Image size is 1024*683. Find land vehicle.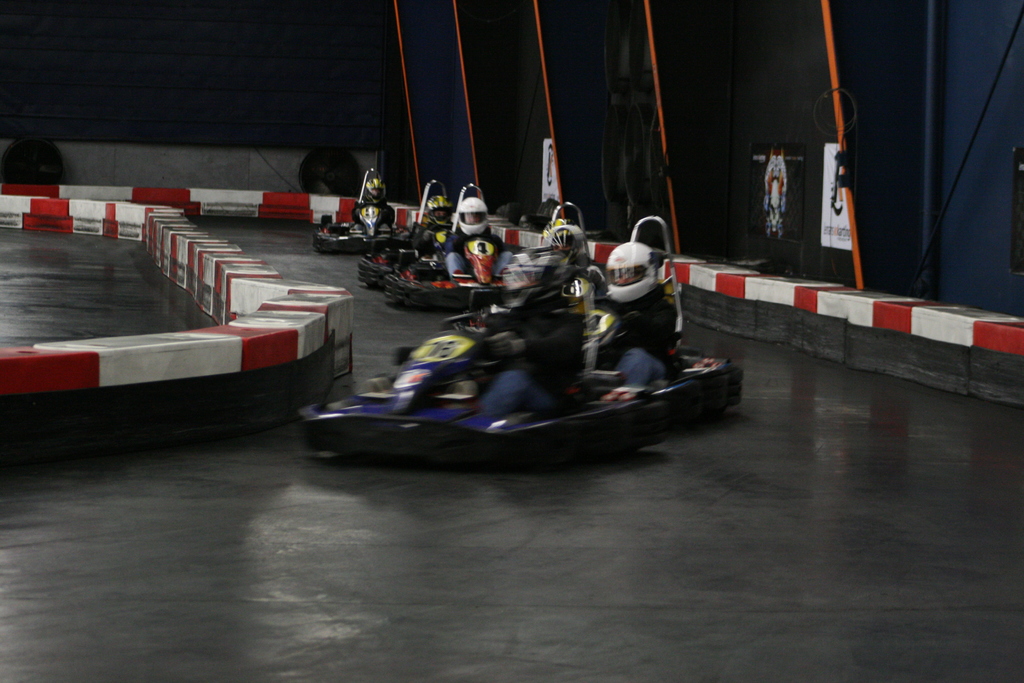
x1=467 y1=201 x2=594 y2=309.
